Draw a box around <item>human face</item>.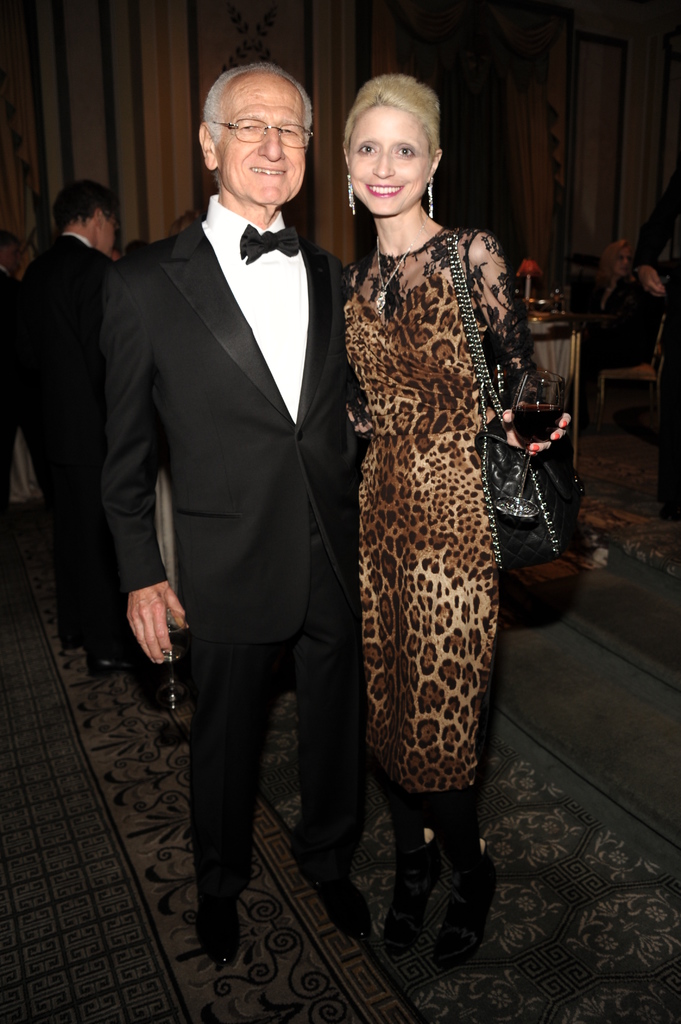
crop(216, 71, 305, 202).
